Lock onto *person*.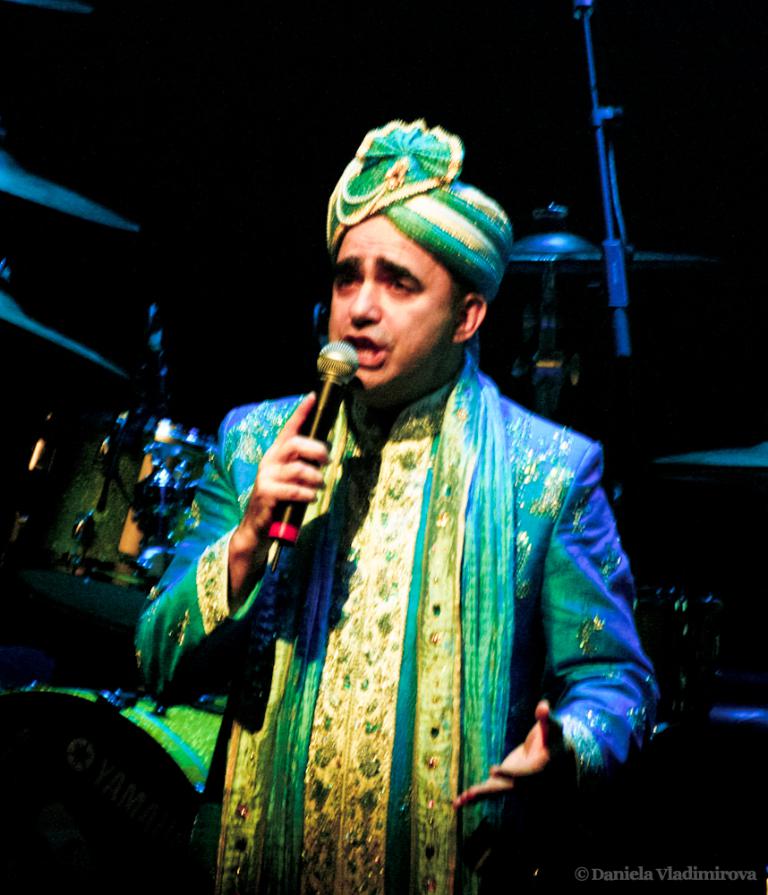
Locked: box(172, 127, 649, 863).
